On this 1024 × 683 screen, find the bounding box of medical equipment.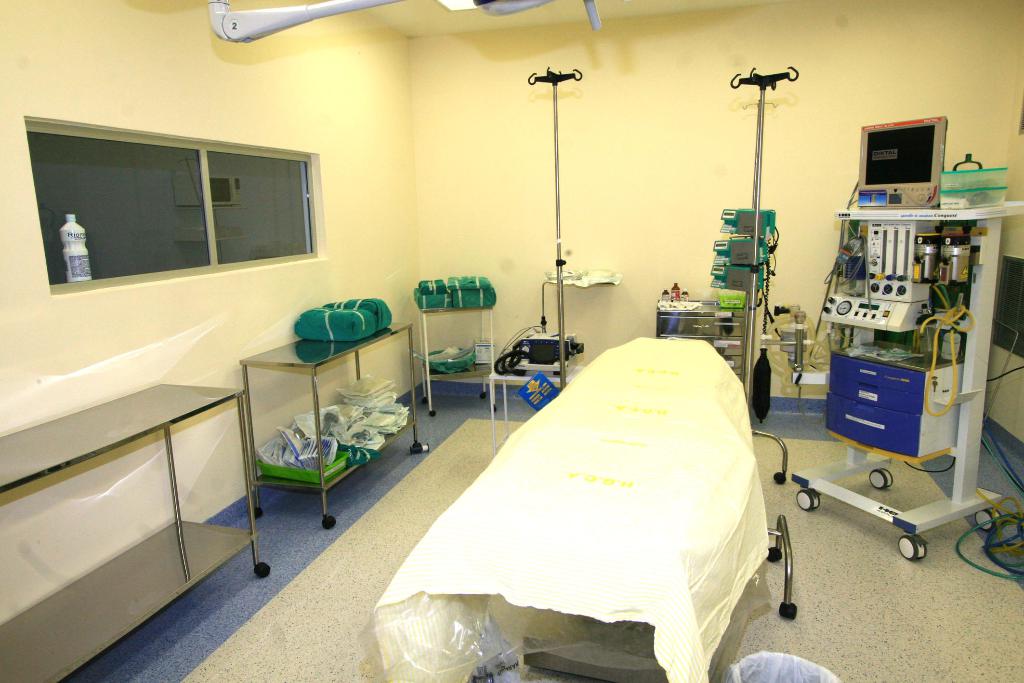
Bounding box: 658, 292, 751, 406.
